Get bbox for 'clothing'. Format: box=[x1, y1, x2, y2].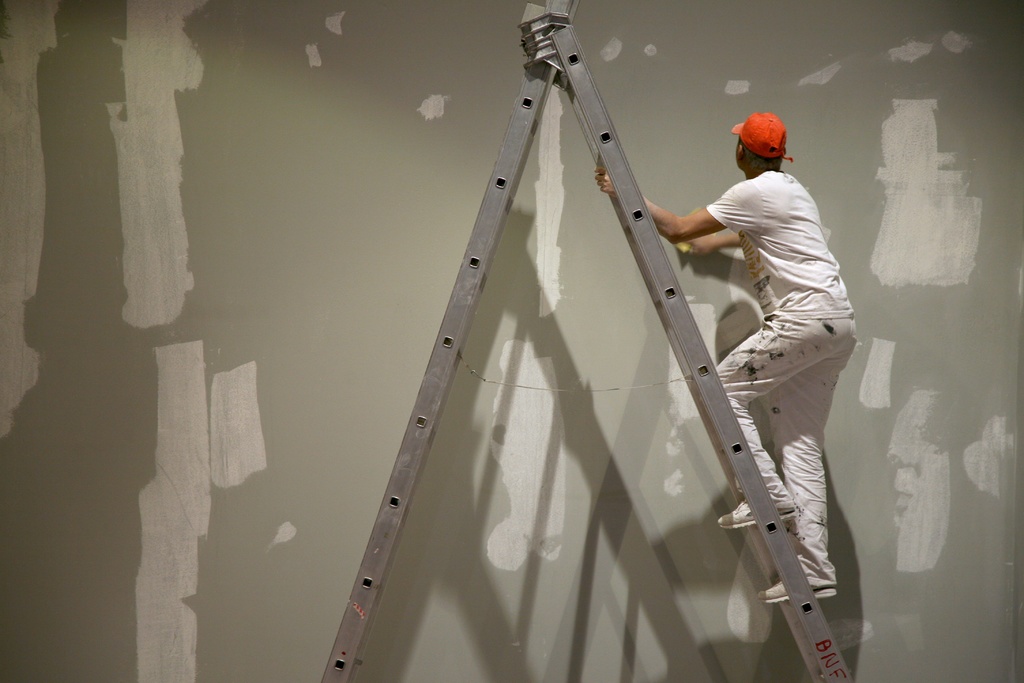
box=[694, 63, 869, 612].
